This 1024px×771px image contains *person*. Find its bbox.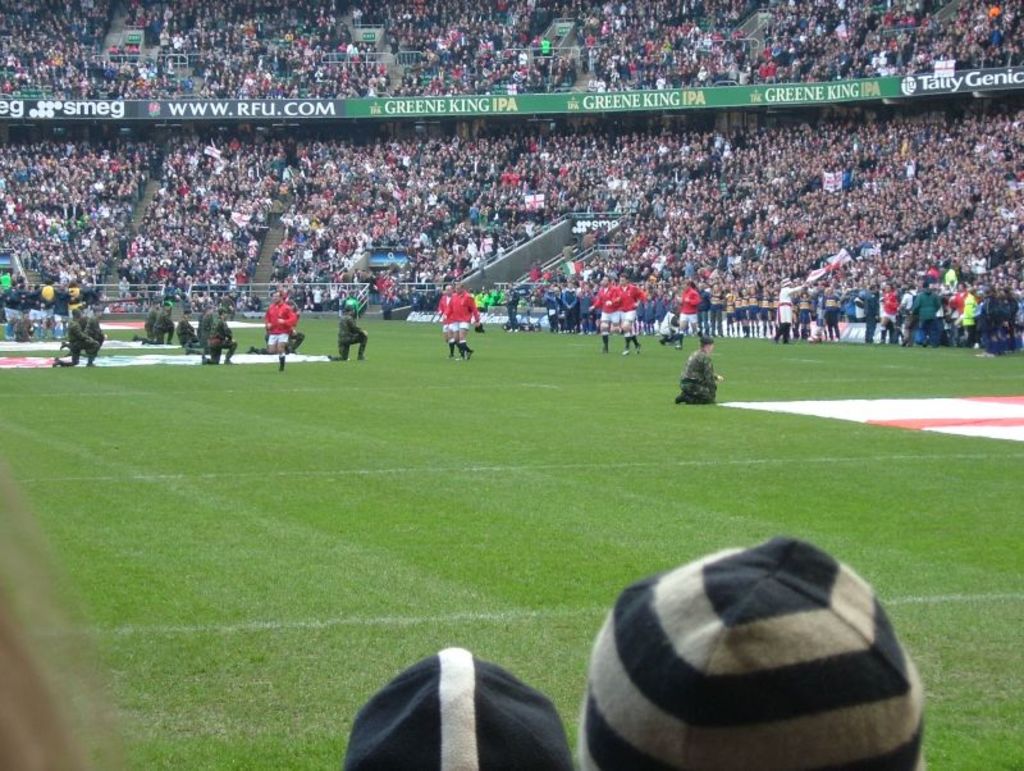
576 529 934 770.
